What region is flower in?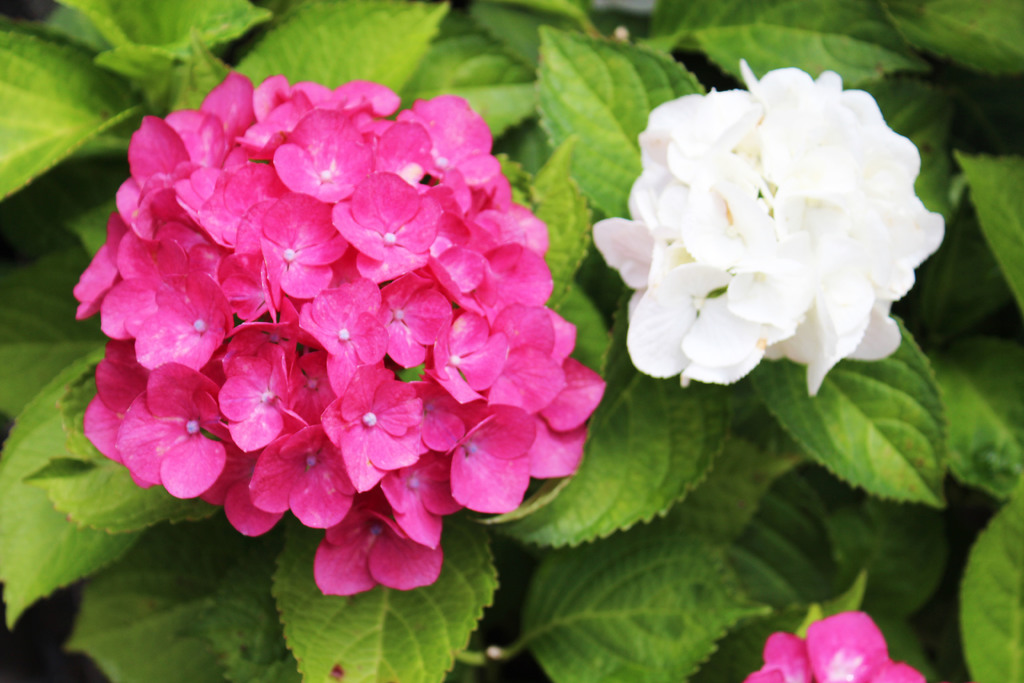
(587,60,945,398).
